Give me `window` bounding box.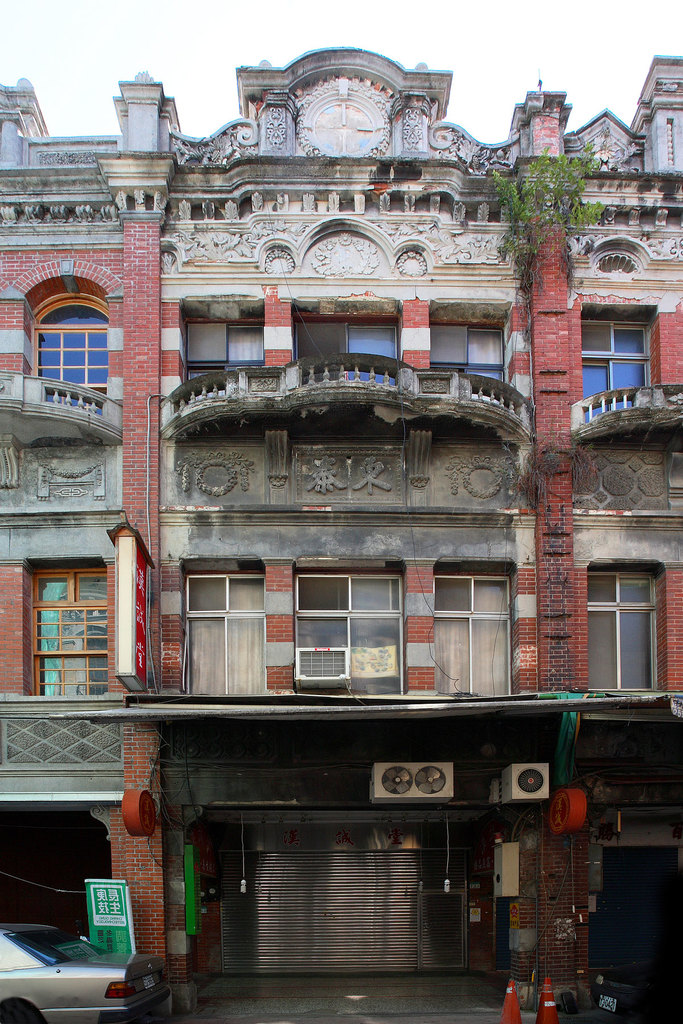
region(432, 575, 511, 694).
